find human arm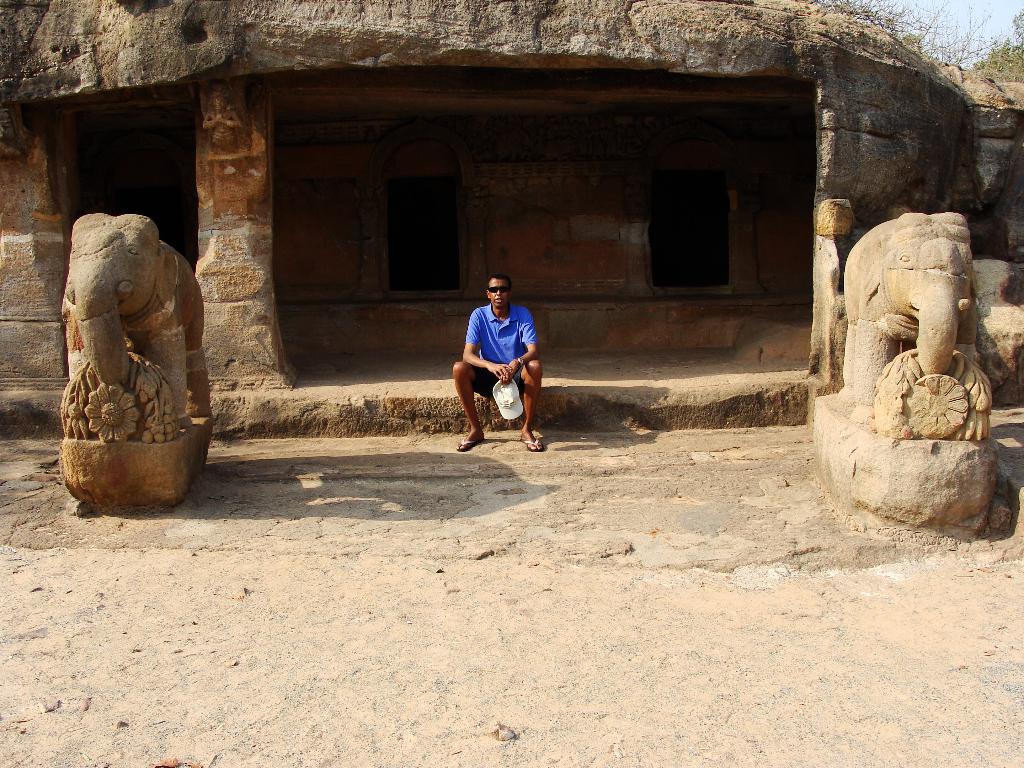
(496,310,544,380)
